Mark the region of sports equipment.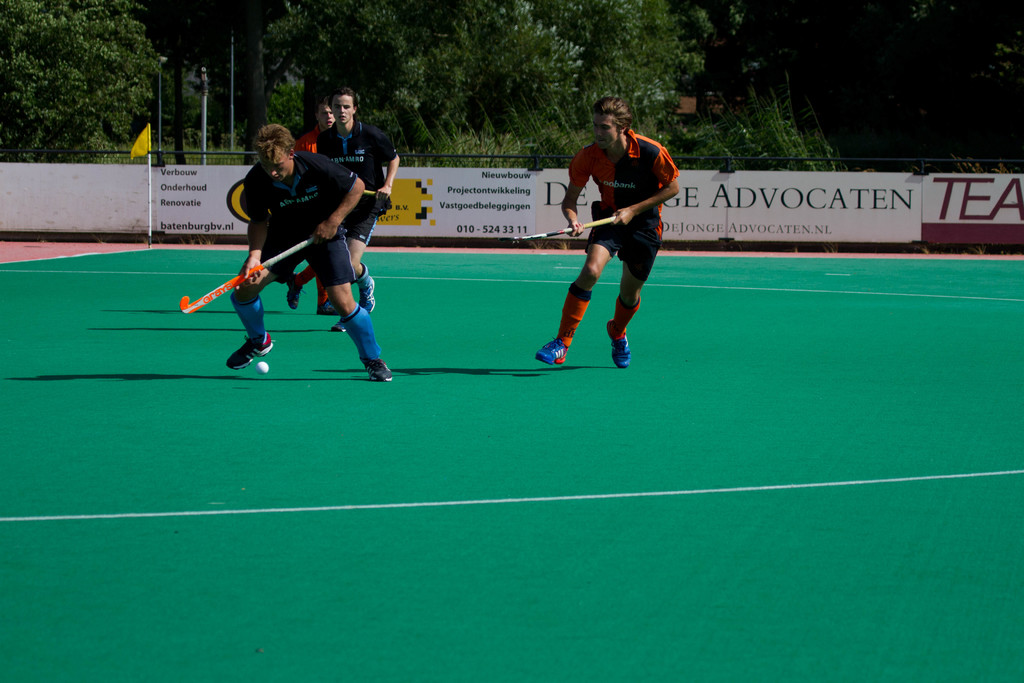
Region: {"left": 228, "top": 329, "right": 273, "bottom": 370}.
